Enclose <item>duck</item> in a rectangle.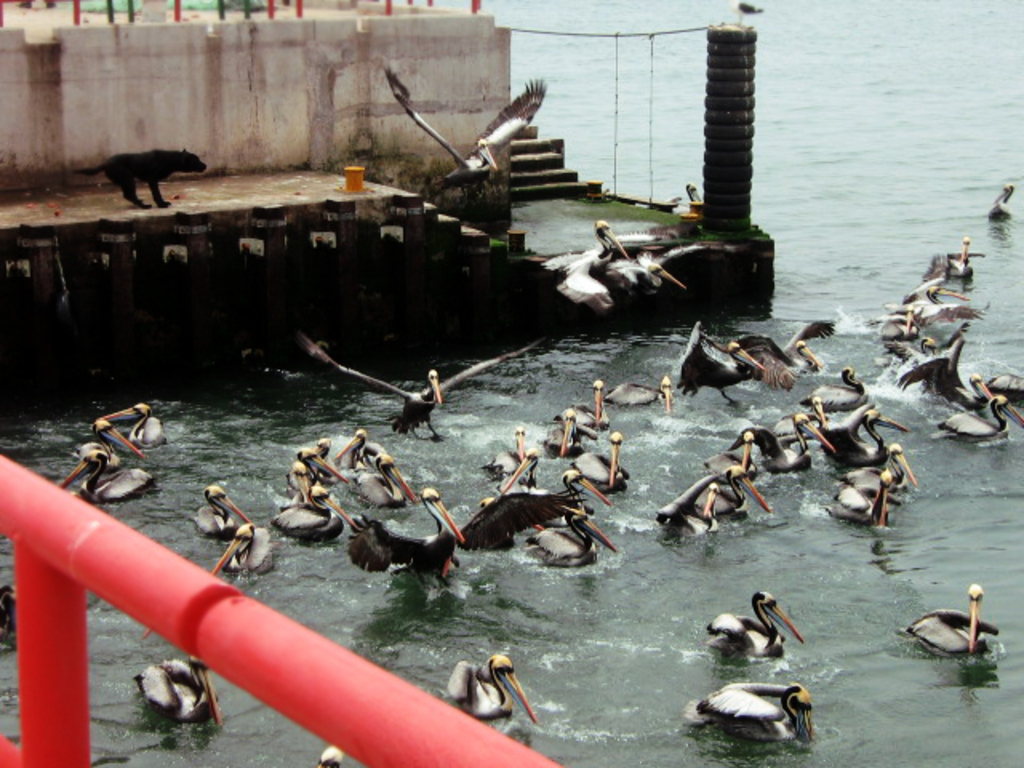
[304,434,334,483].
